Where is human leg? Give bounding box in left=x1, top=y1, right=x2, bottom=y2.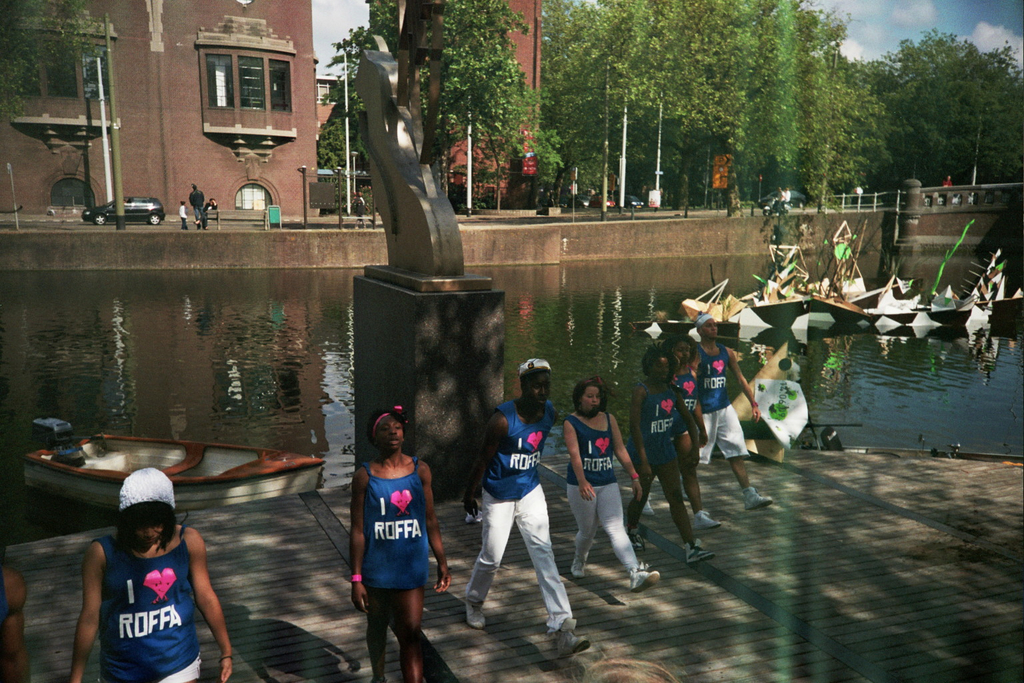
left=706, top=401, right=778, bottom=512.
